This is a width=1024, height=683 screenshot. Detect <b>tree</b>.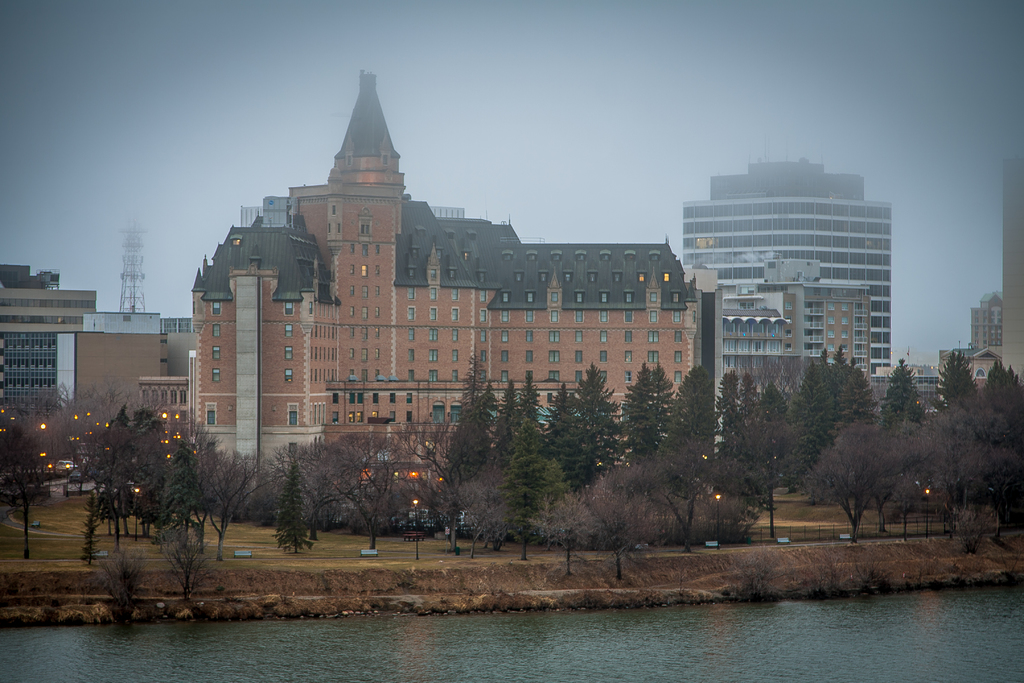
[x1=536, y1=465, x2=669, y2=583].
